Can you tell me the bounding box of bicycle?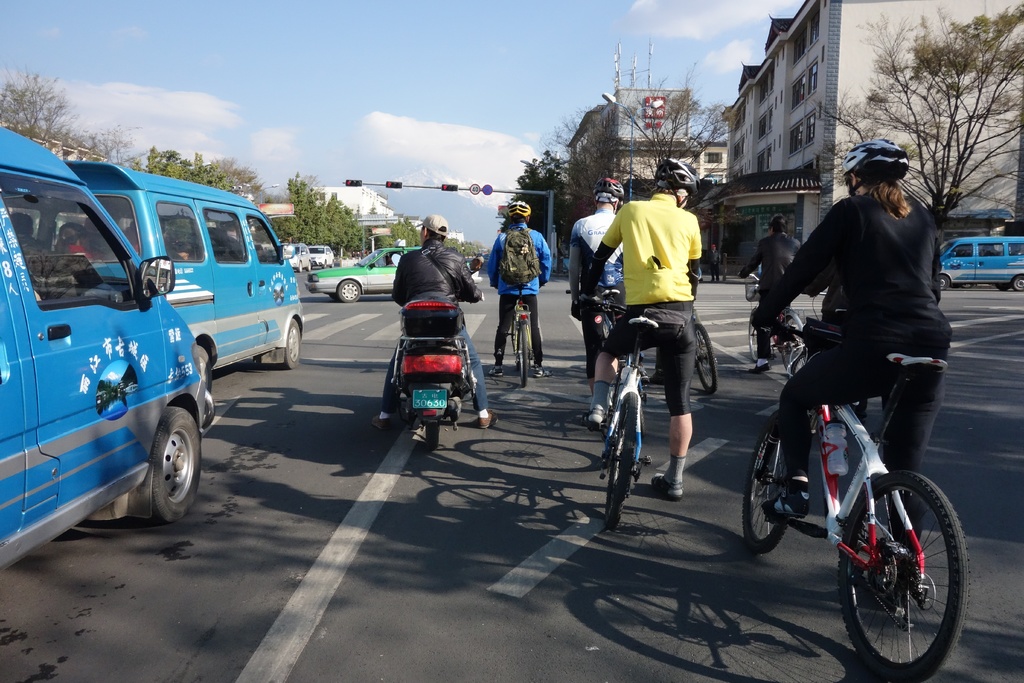
(left=567, top=290, right=622, bottom=425).
